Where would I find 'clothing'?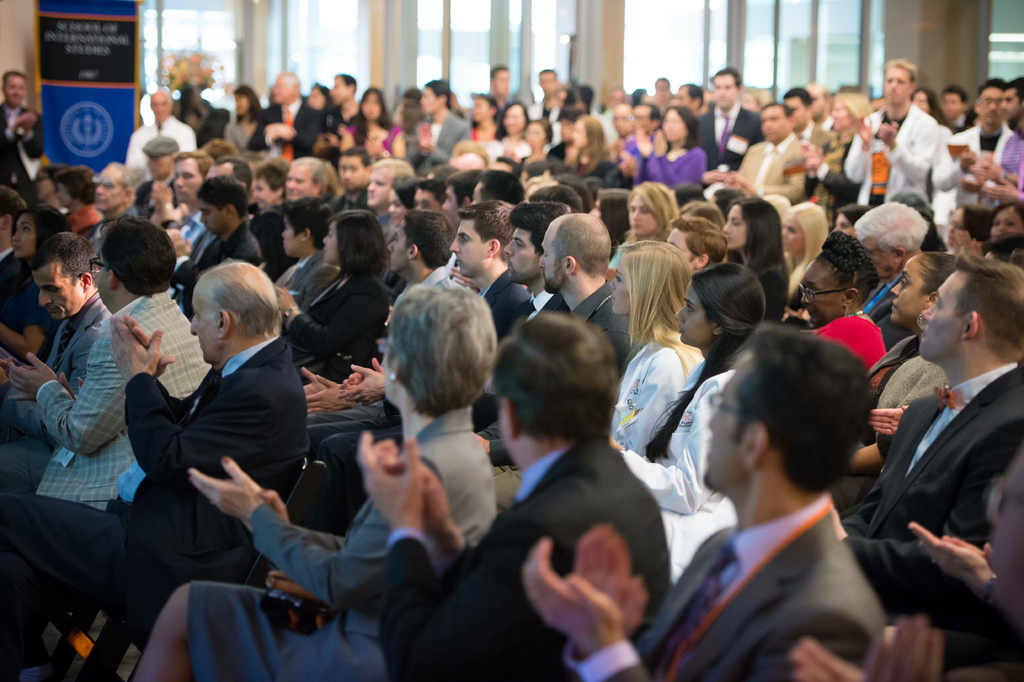
At x1=609 y1=334 x2=684 y2=448.
